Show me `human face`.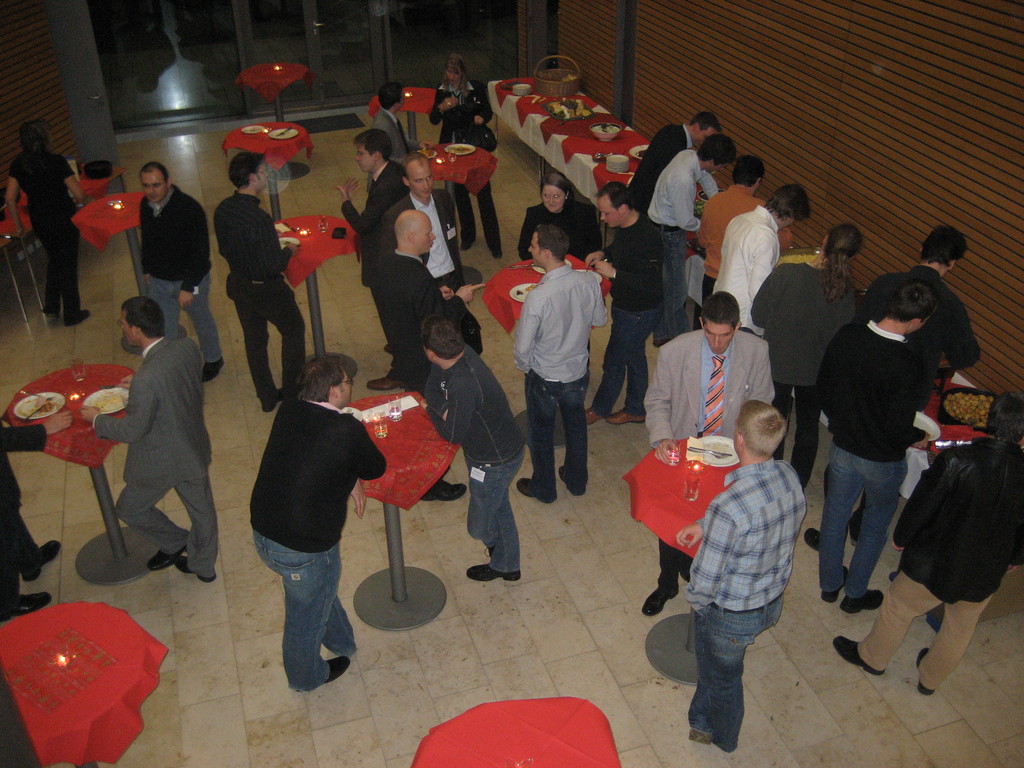
`human face` is here: locate(358, 138, 374, 172).
